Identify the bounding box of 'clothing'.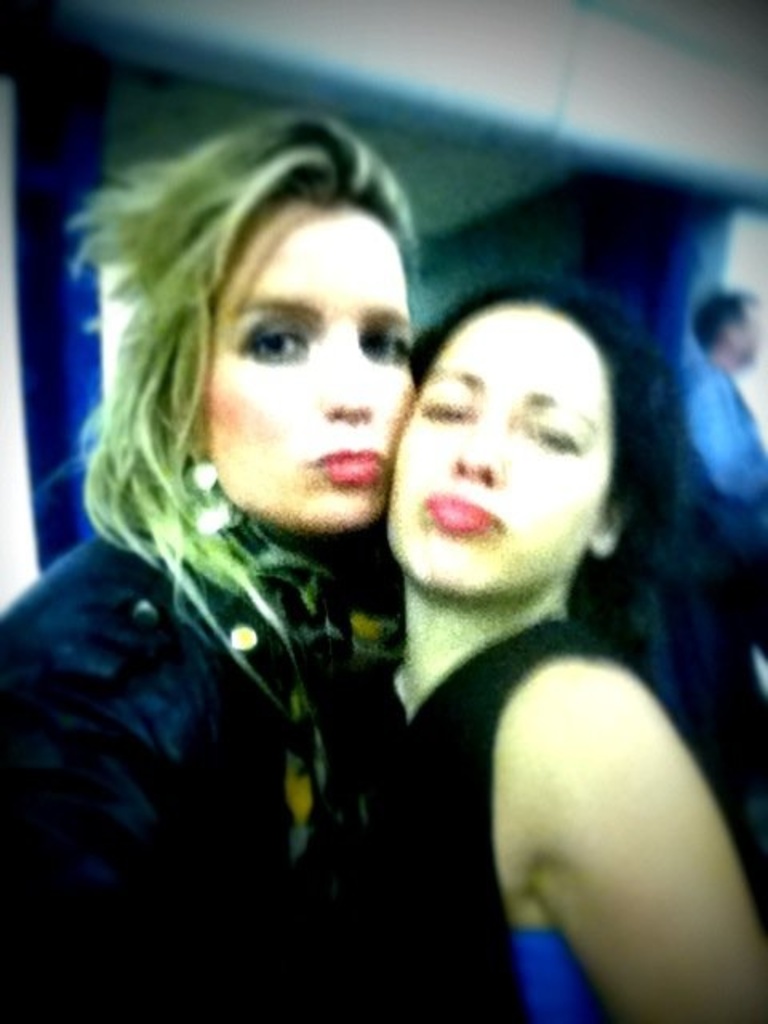
0 432 410 1022.
